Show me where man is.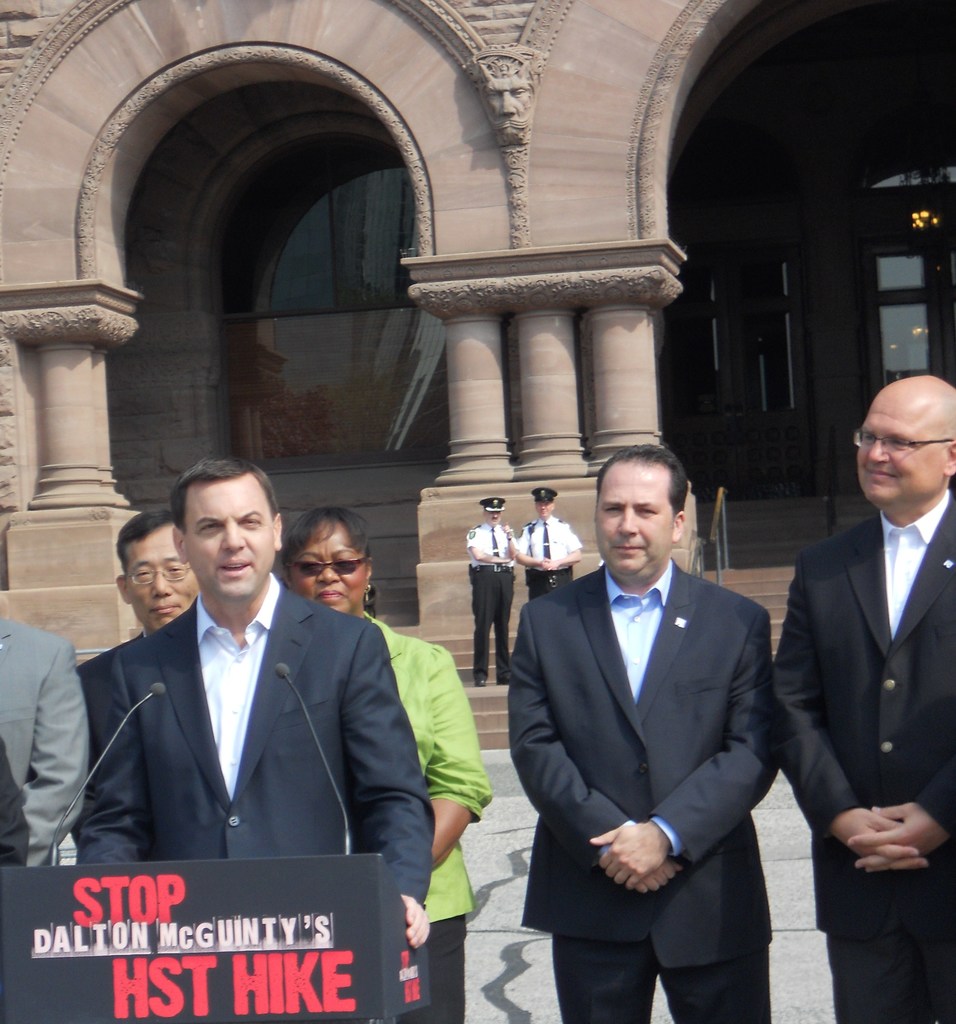
man is at crop(768, 374, 955, 1023).
